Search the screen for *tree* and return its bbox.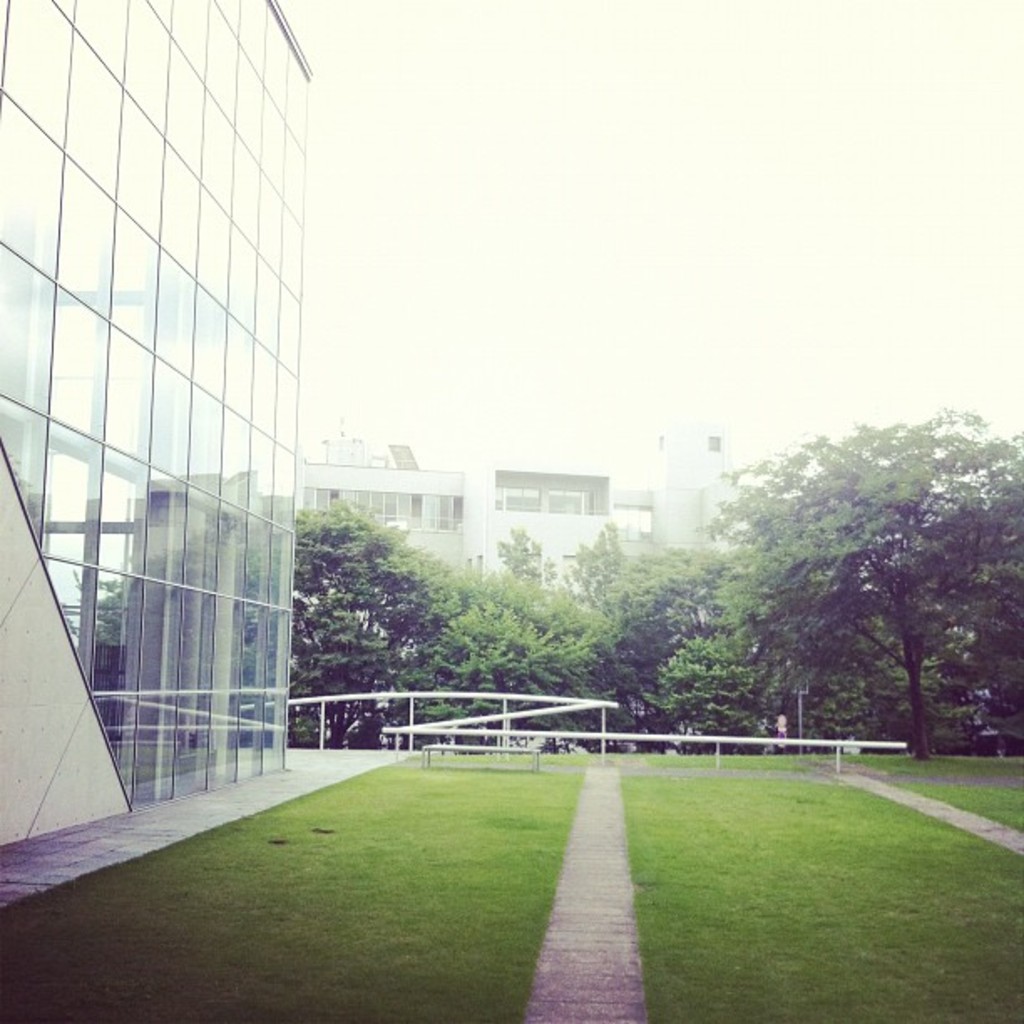
Found: [x1=704, y1=397, x2=1022, y2=768].
